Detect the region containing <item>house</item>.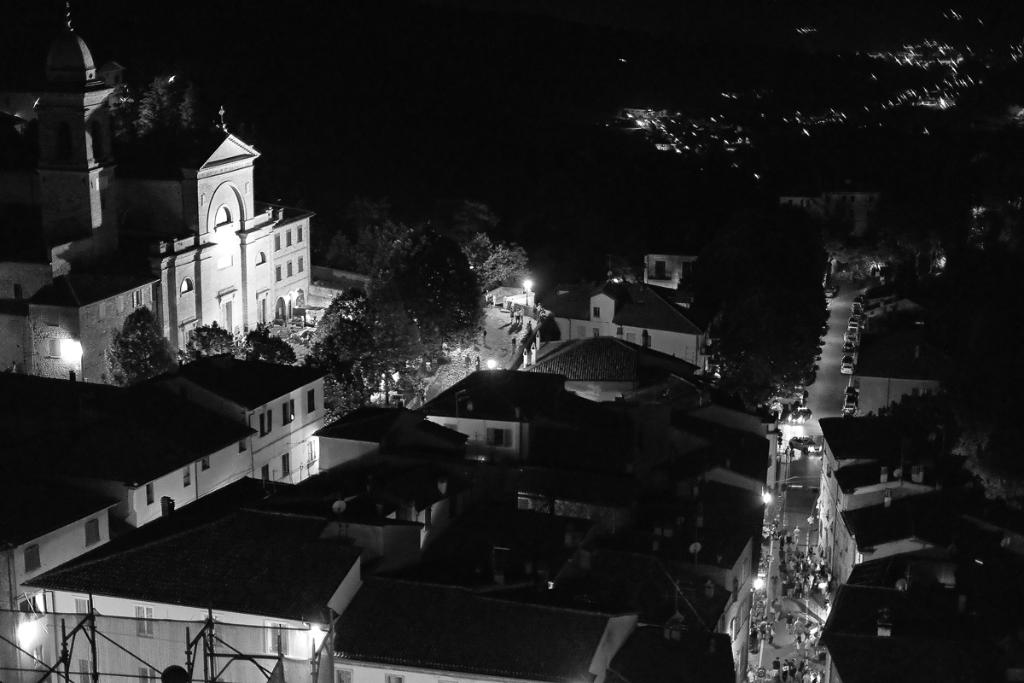
x1=642, y1=240, x2=700, y2=282.
